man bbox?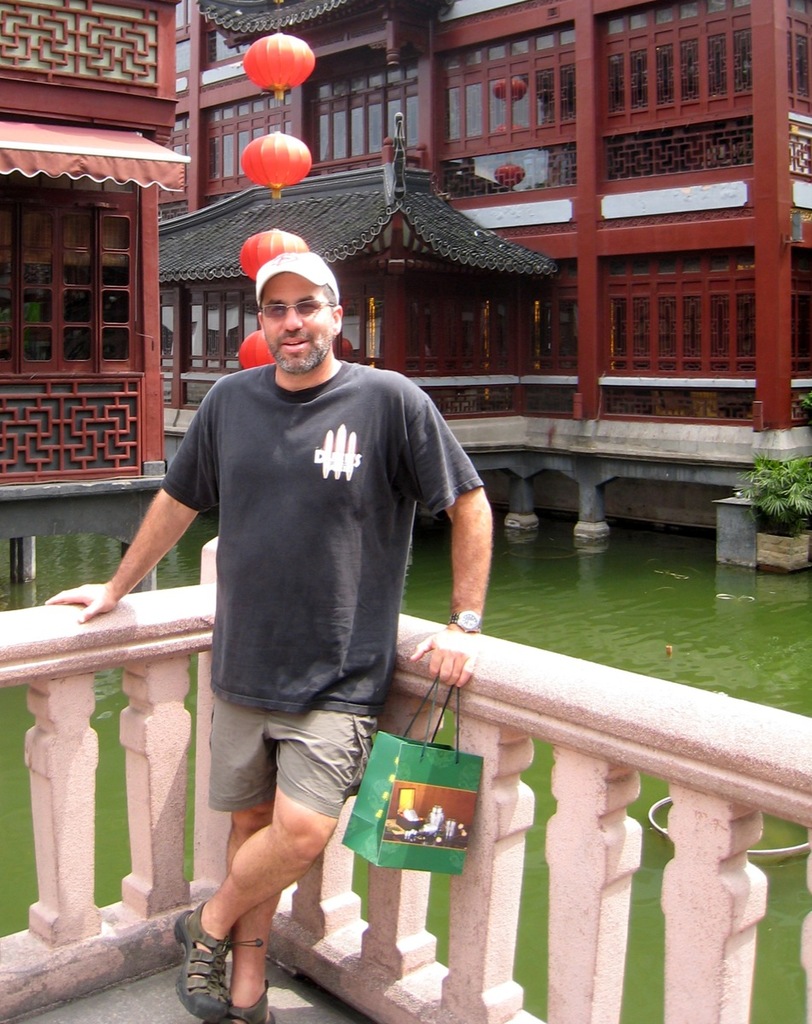
(left=117, top=224, right=492, bottom=990)
